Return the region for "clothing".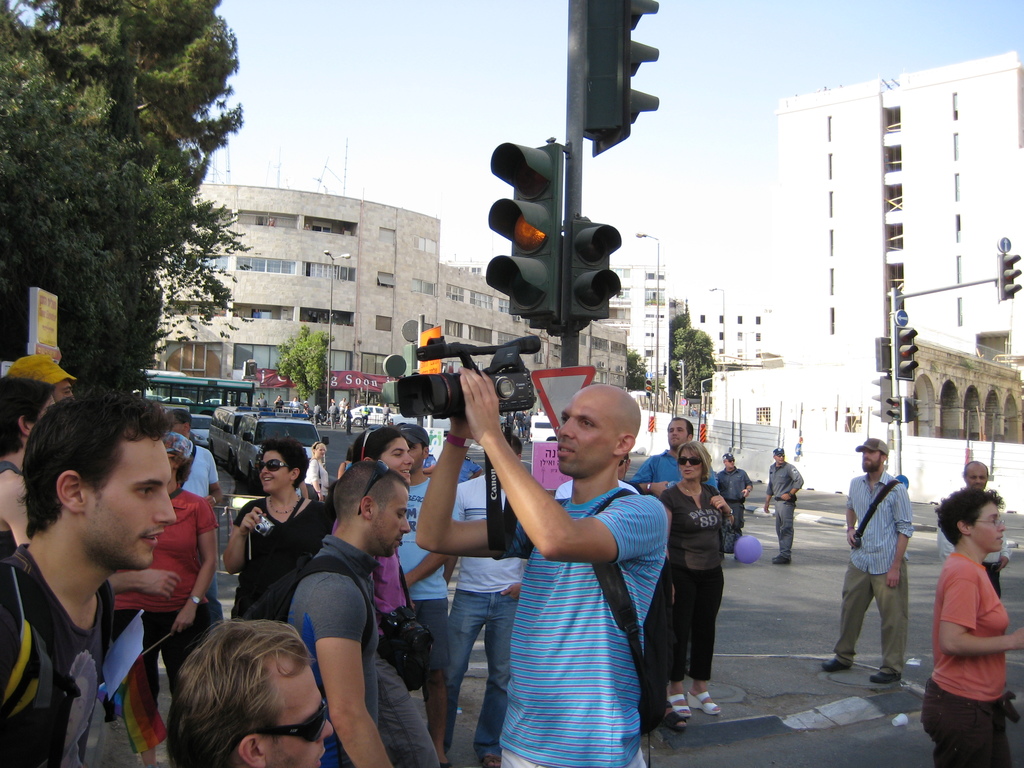
(916,549,1023,767).
